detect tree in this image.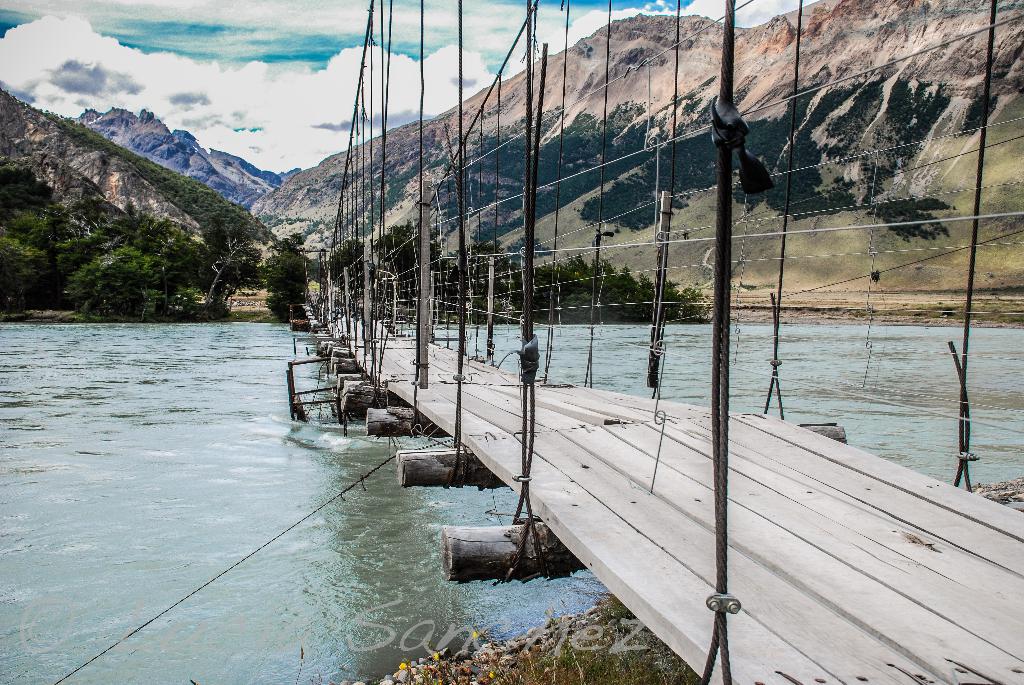
Detection: [368,223,465,312].
